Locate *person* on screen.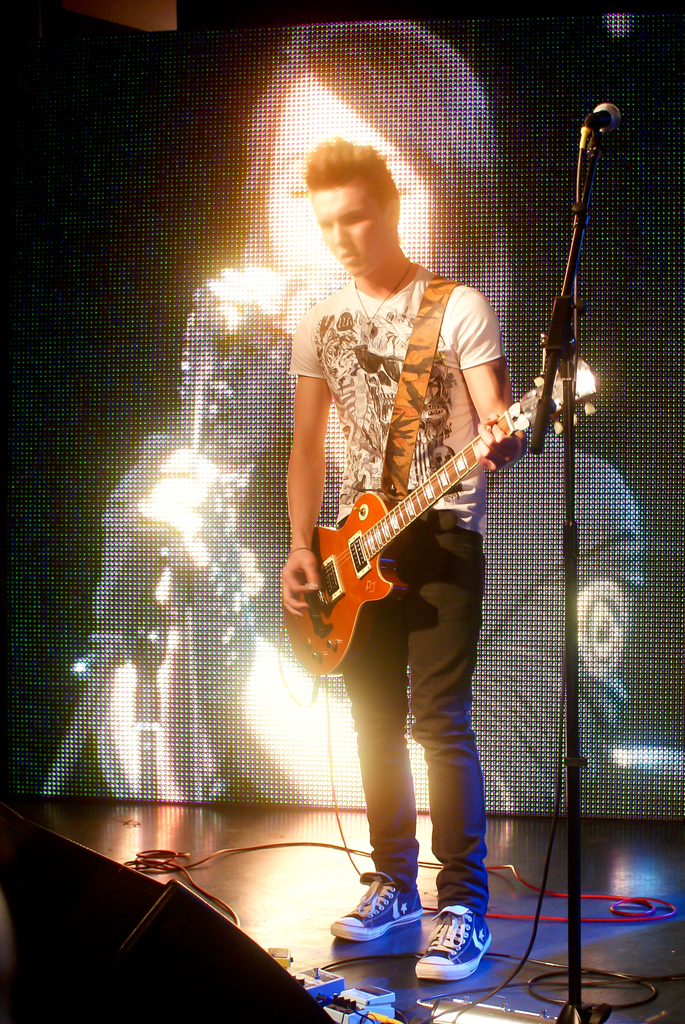
On screen at l=92, t=20, r=646, b=813.
